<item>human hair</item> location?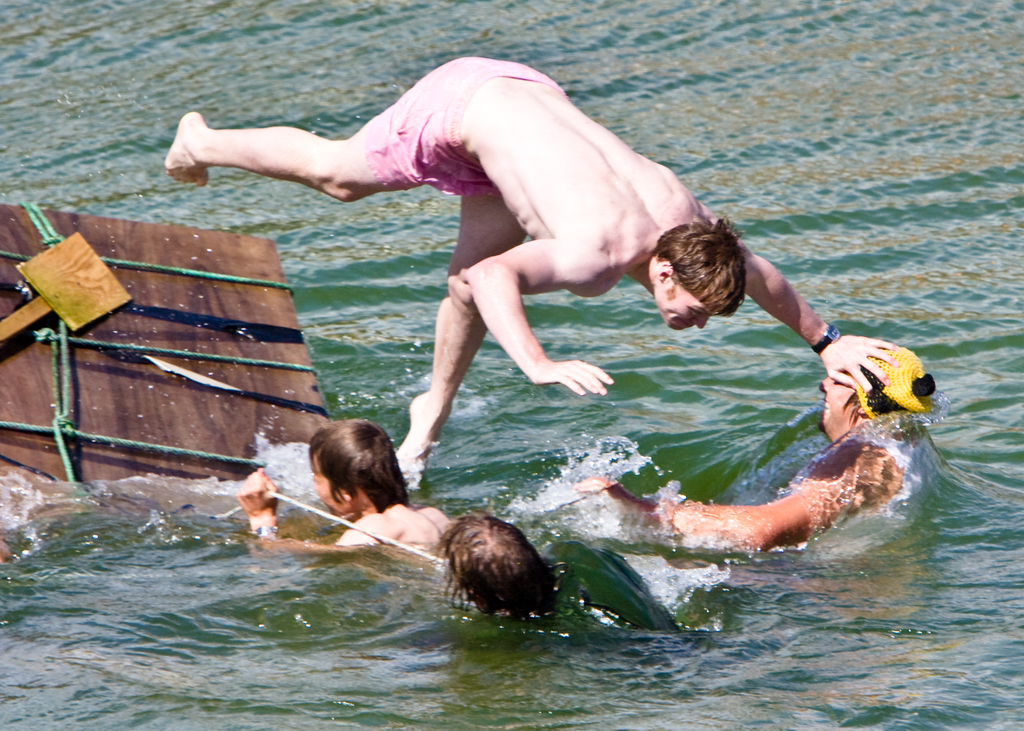
(x1=308, y1=417, x2=408, y2=513)
